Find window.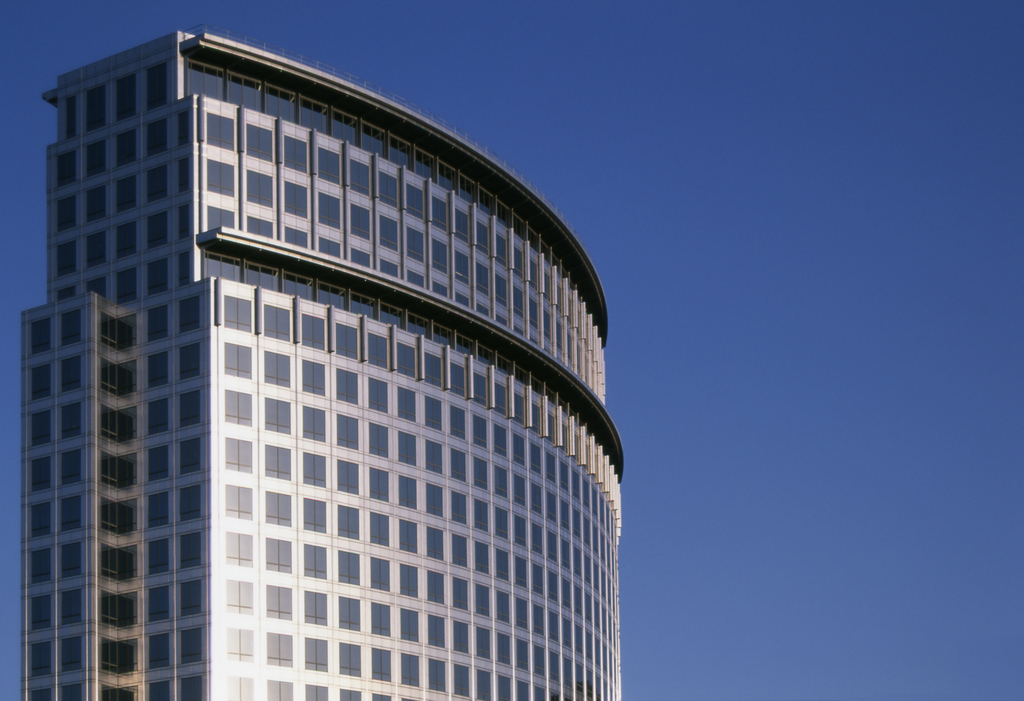
[x1=340, y1=553, x2=361, y2=587].
